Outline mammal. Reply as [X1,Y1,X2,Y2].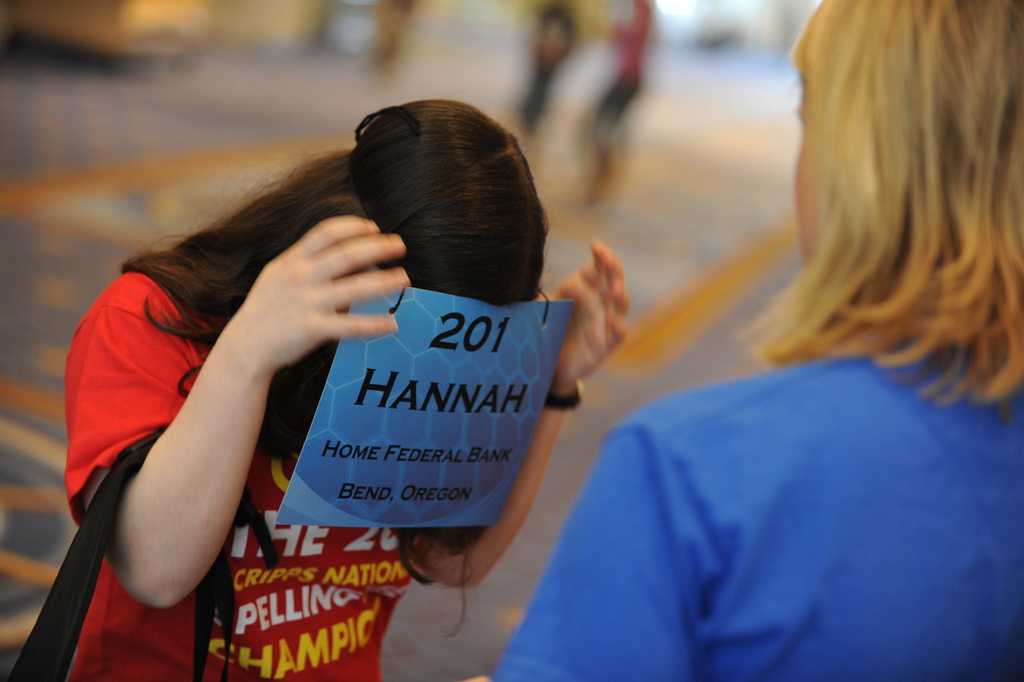
[527,0,1008,665].
